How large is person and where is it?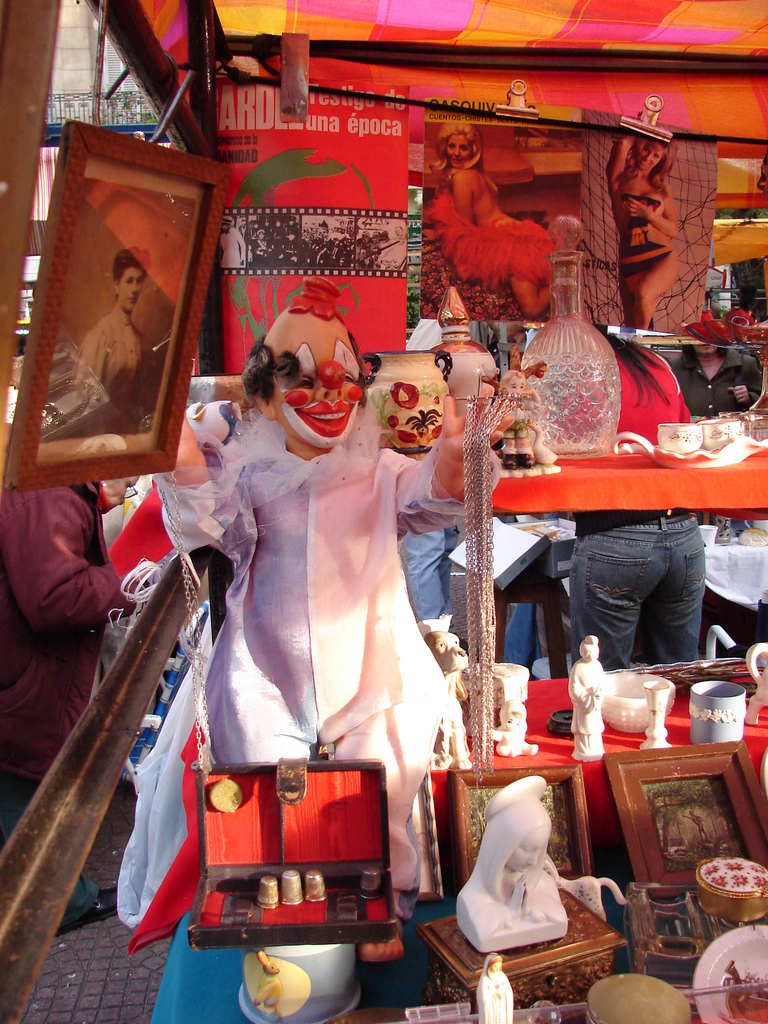
Bounding box: {"x1": 569, "y1": 632, "x2": 604, "y2": 751}.
